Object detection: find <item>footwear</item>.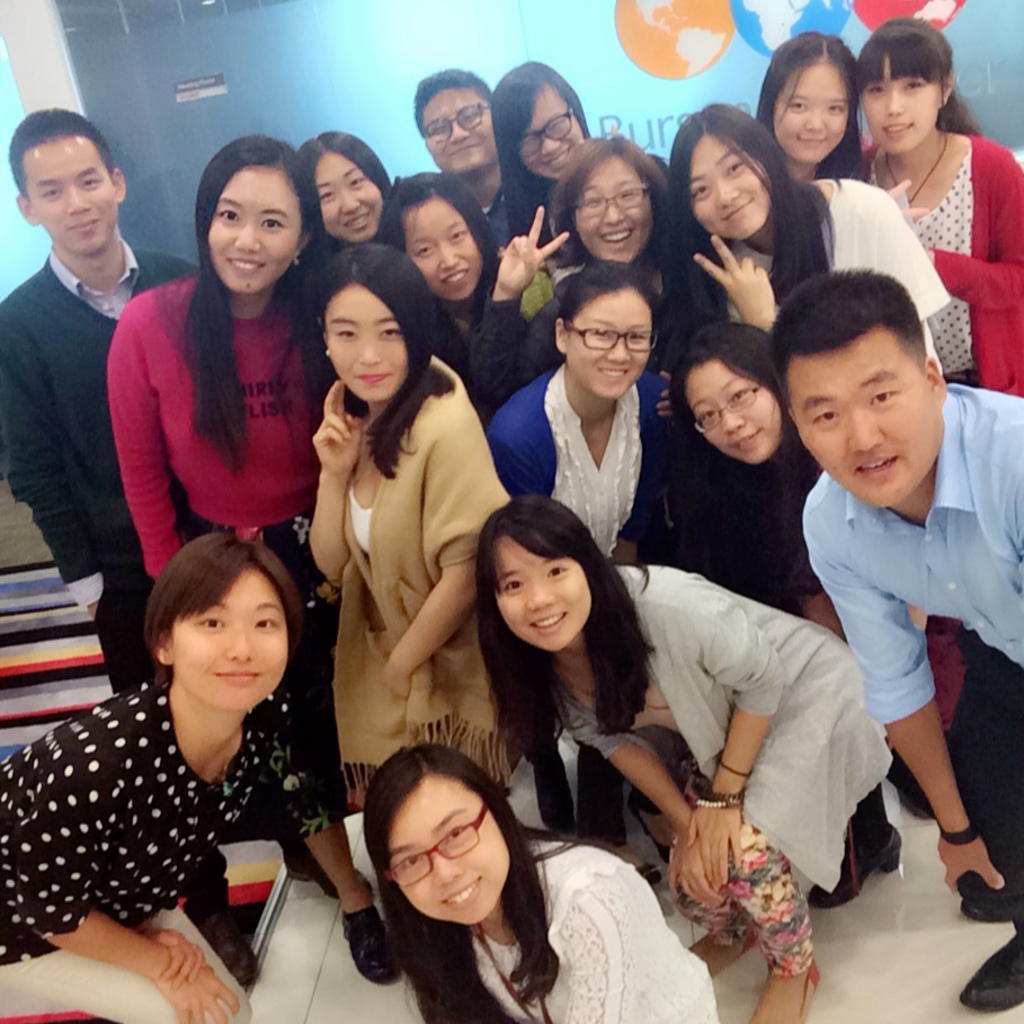
(805, 811, 907, 901).
